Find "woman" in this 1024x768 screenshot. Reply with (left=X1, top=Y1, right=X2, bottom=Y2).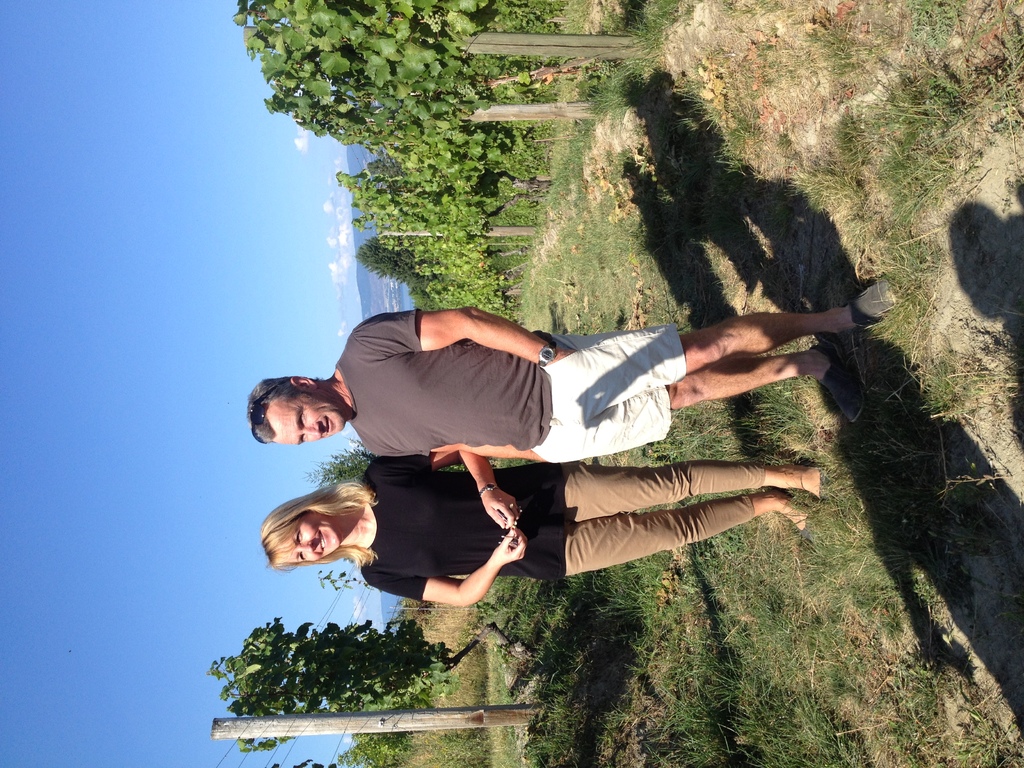
(left=260, top=455, right=831, bottom=607).
